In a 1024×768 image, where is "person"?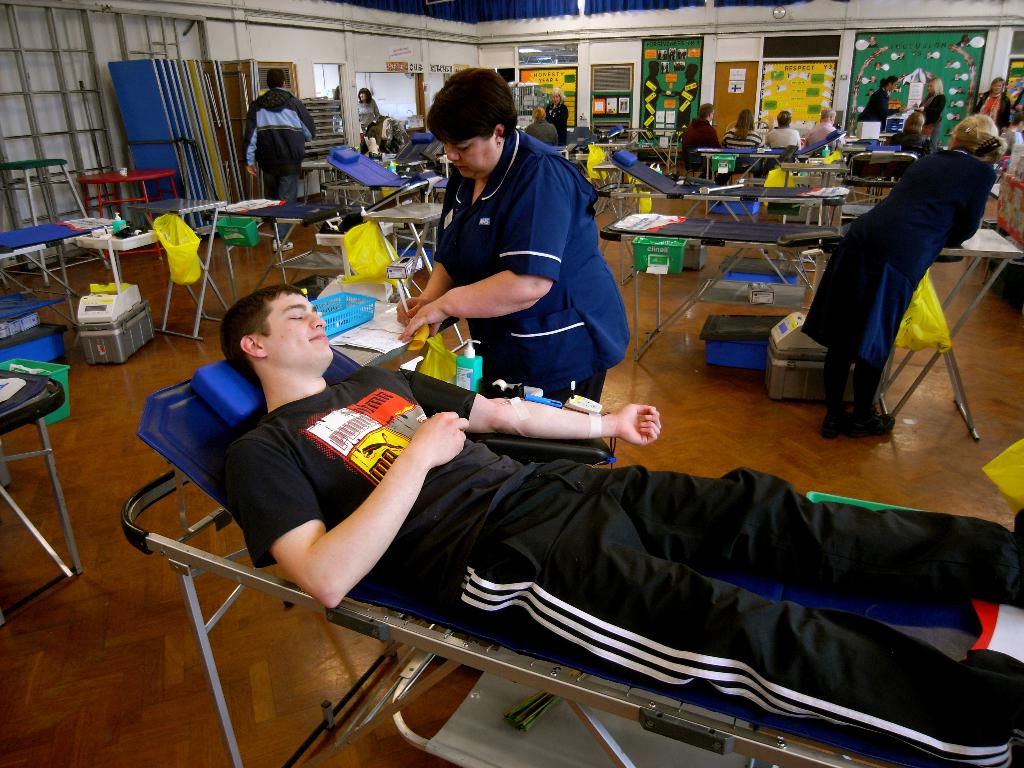
left=354, top=86, right=384, bottom=146.
